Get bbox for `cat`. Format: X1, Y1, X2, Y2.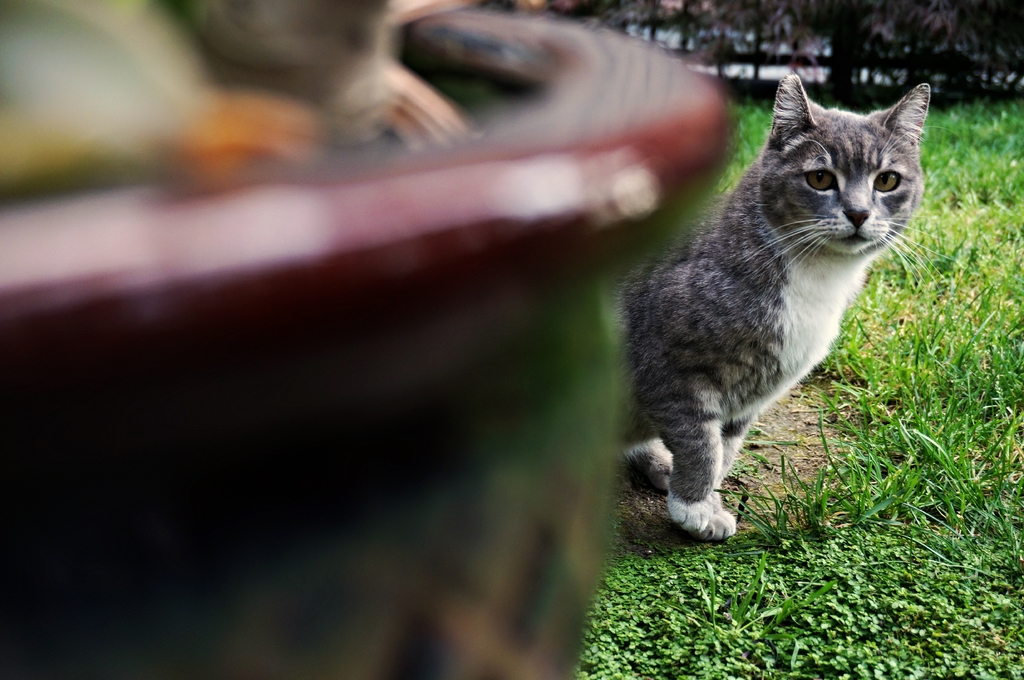
616, 61, 949, 537.
